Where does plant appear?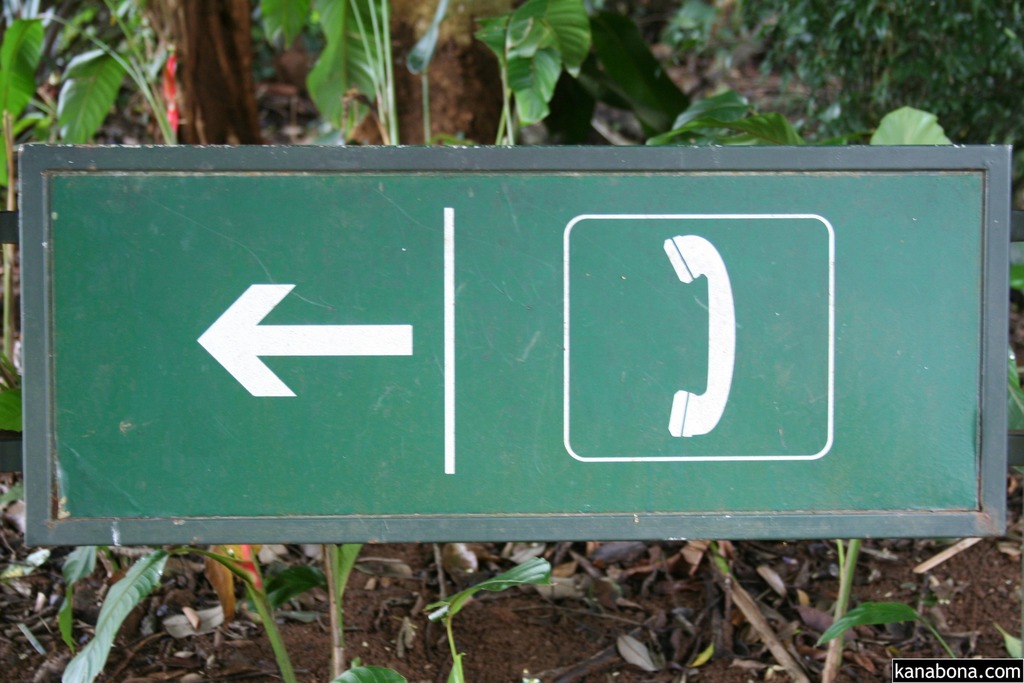
Appears at BBox(813, 593, 964, 673).
